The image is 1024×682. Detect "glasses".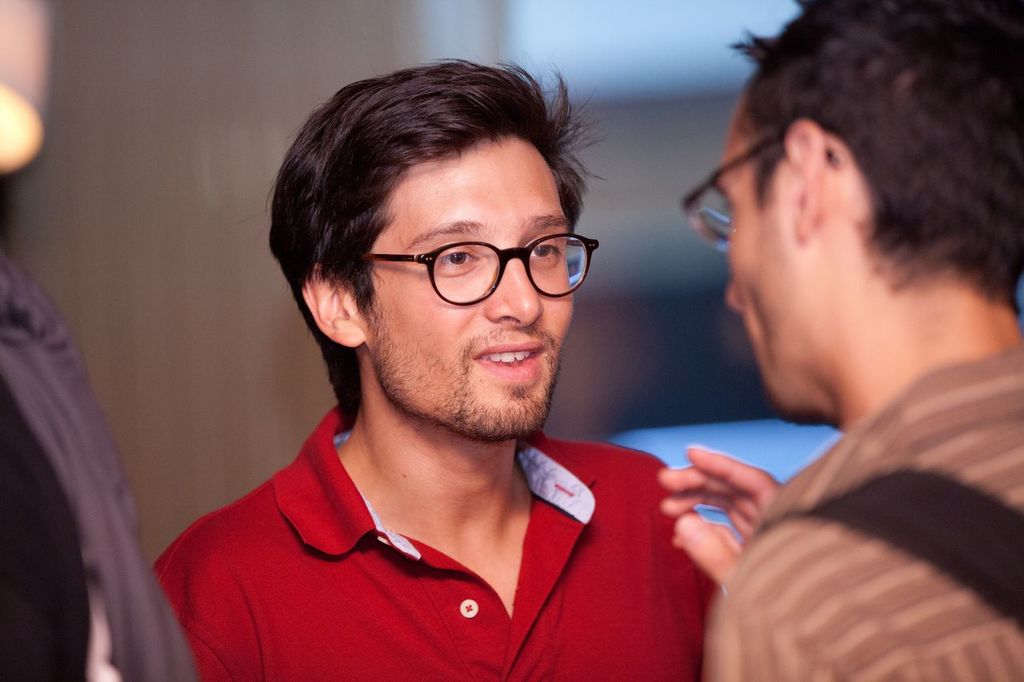
Detection: select_region(363, 225, 596, 300).
